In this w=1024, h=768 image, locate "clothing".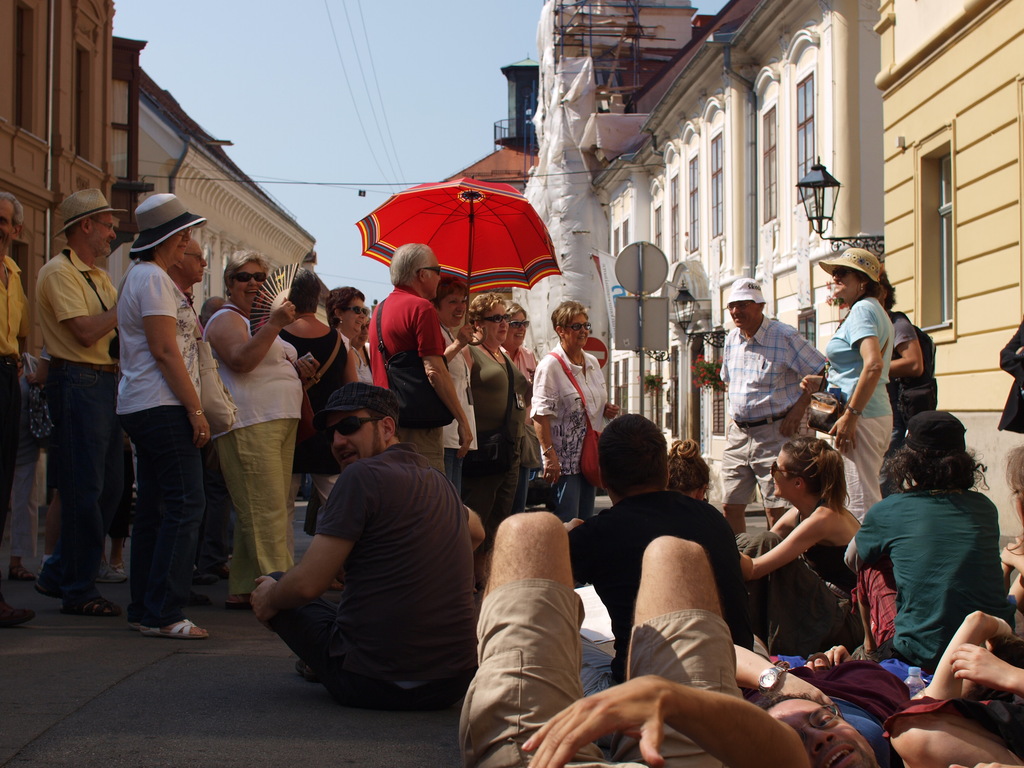
Bounding box: bbox=[367, 284, 450, 389].
